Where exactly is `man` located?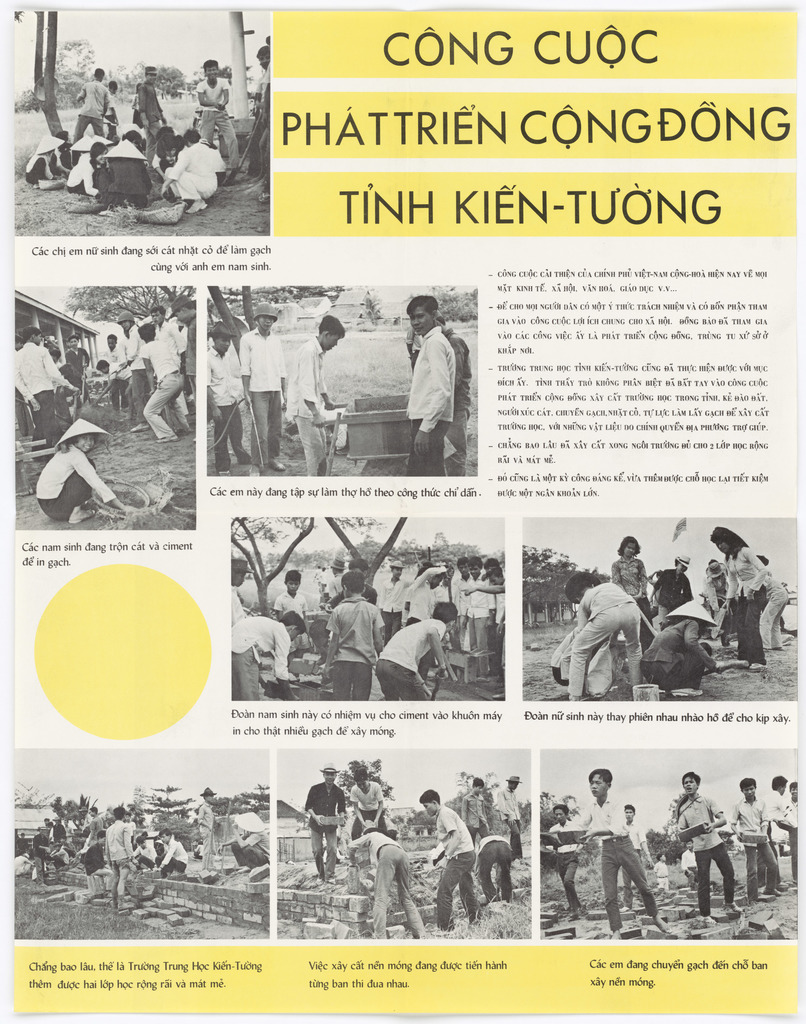
Its bounding box is pyautogui.locateOnScreen(289, 311, 342, 477).
